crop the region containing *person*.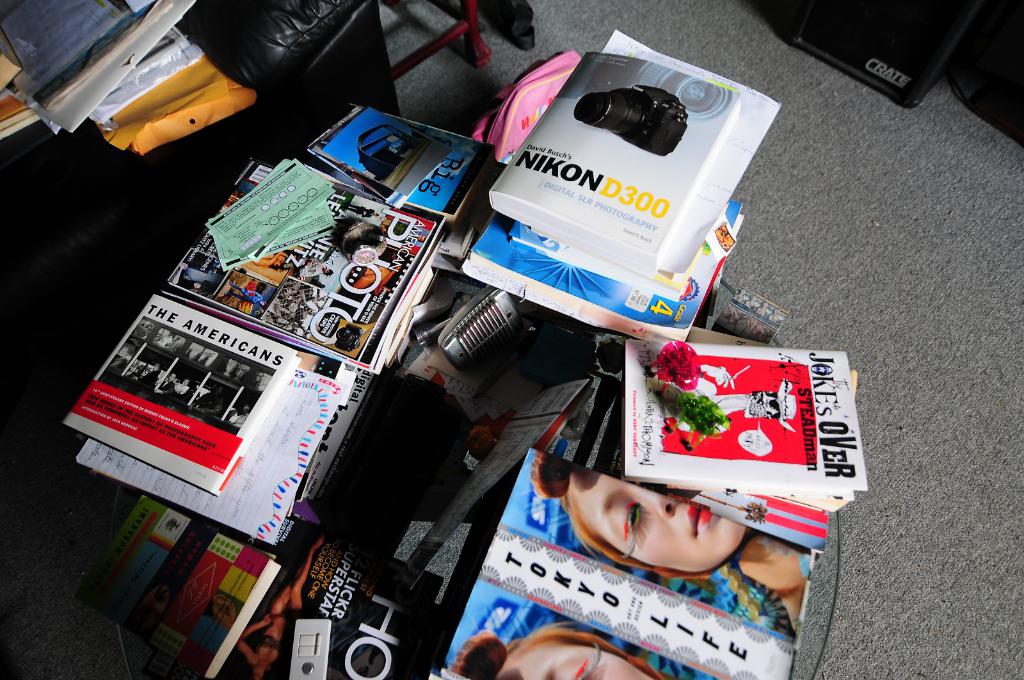
Crop region: [x1=295, y1=259, x2=334, y2=278].
